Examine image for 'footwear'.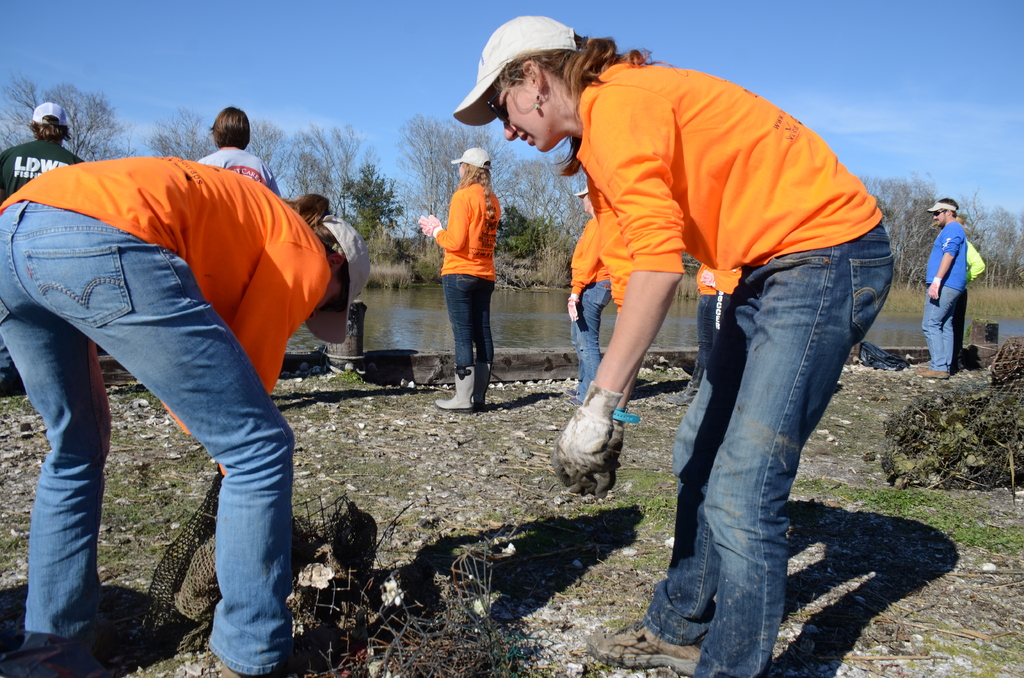
Examination result: l=564, t=387, r=580, b=394.
